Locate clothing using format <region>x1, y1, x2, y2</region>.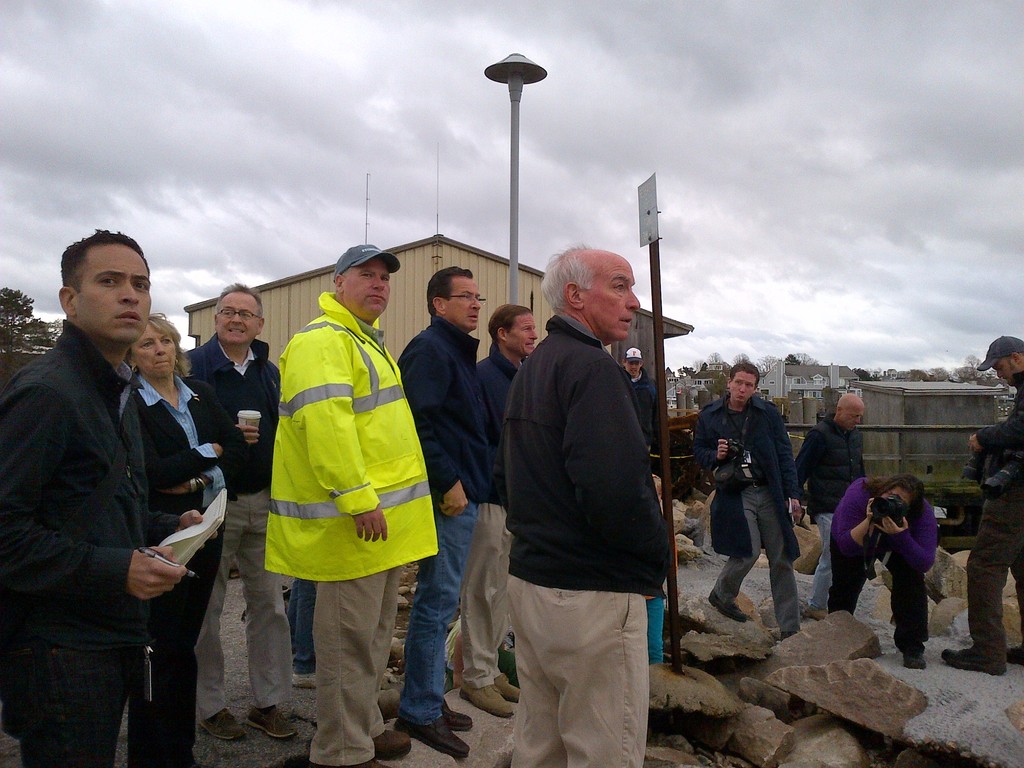
<region>690, 393, 801, 634</region>.
